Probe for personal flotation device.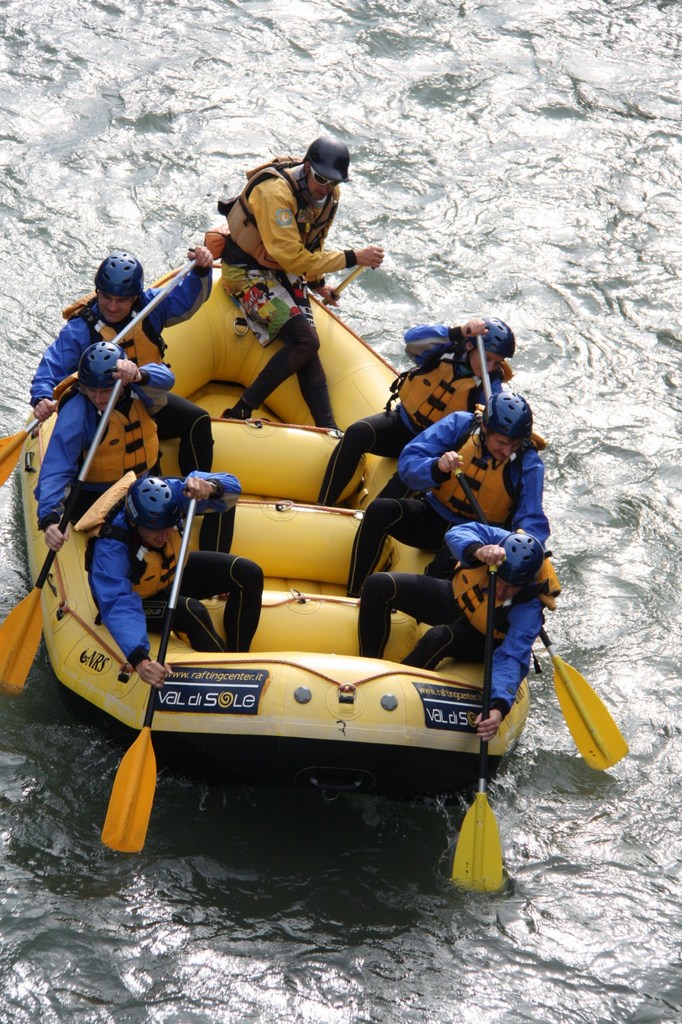
Probe result: locate(55, 386, 166, 485).
